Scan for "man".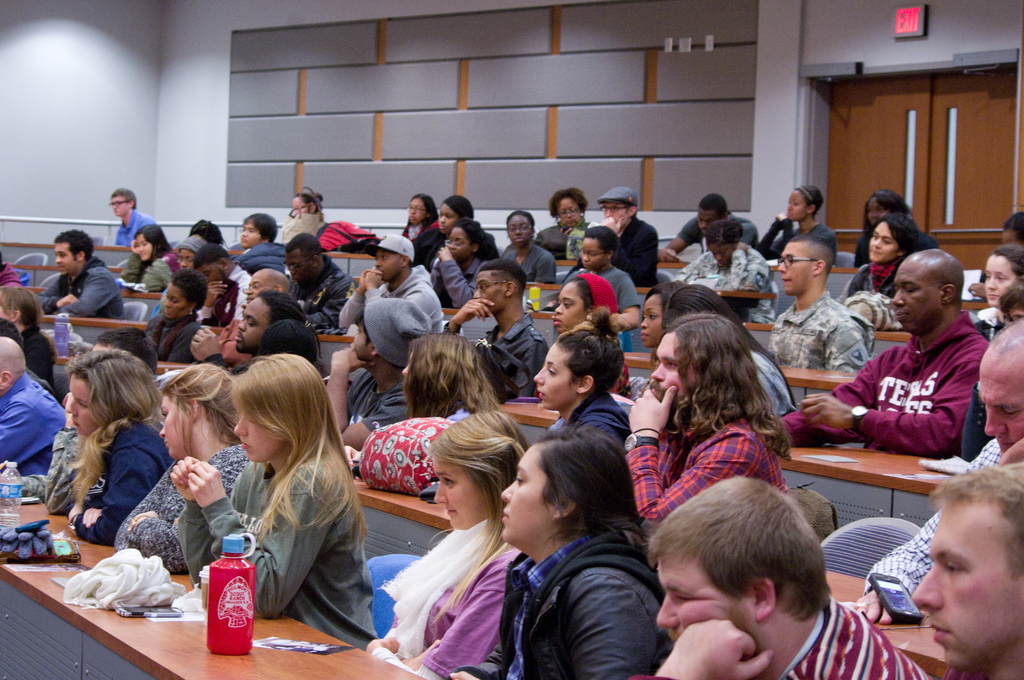
Scan result: region(439, 257, 544, 394).
